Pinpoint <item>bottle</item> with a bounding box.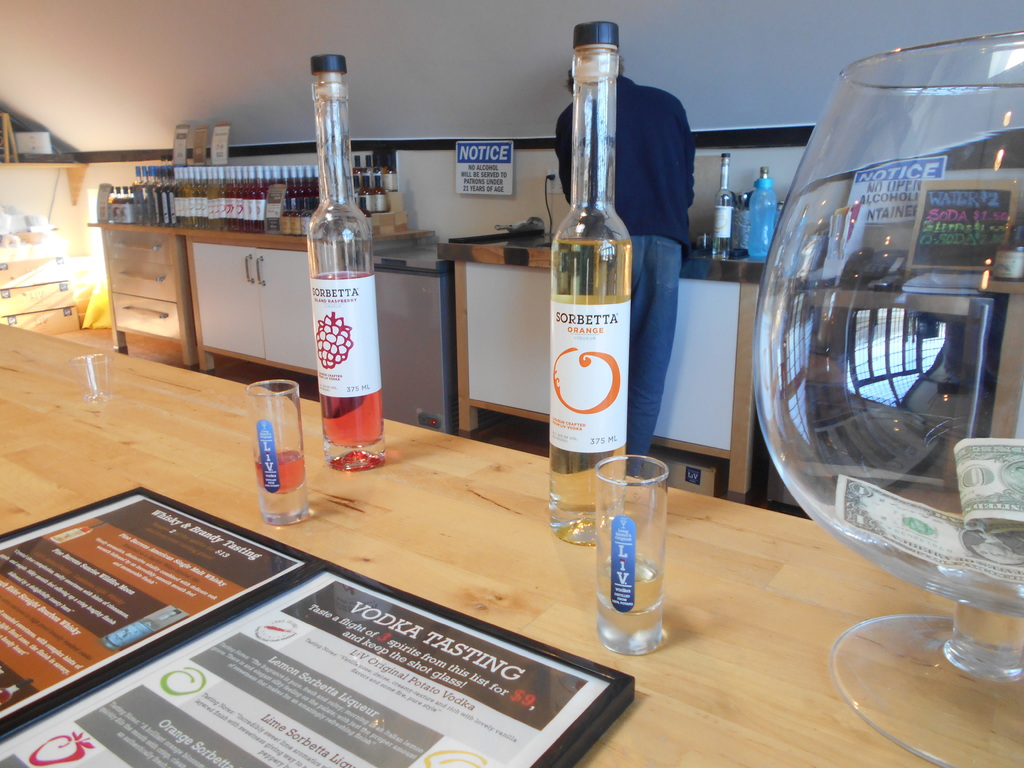
locate(307, 48, 389, 477).
